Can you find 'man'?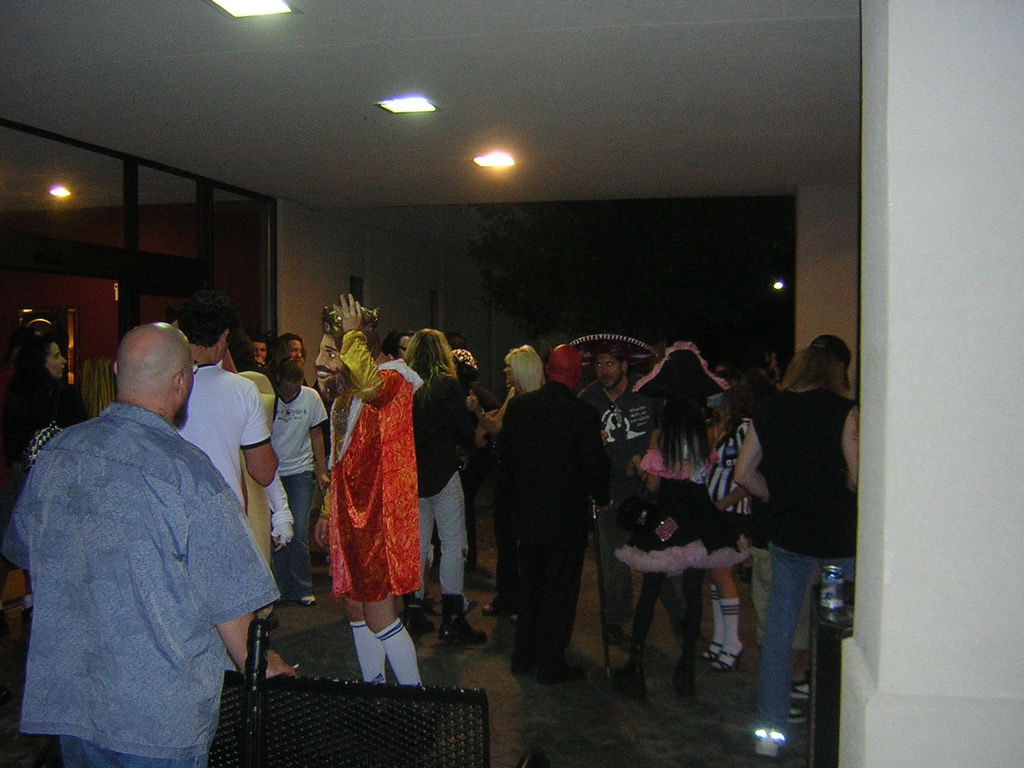
Yes, bounding box: detection(582, 345, 668, 648).
